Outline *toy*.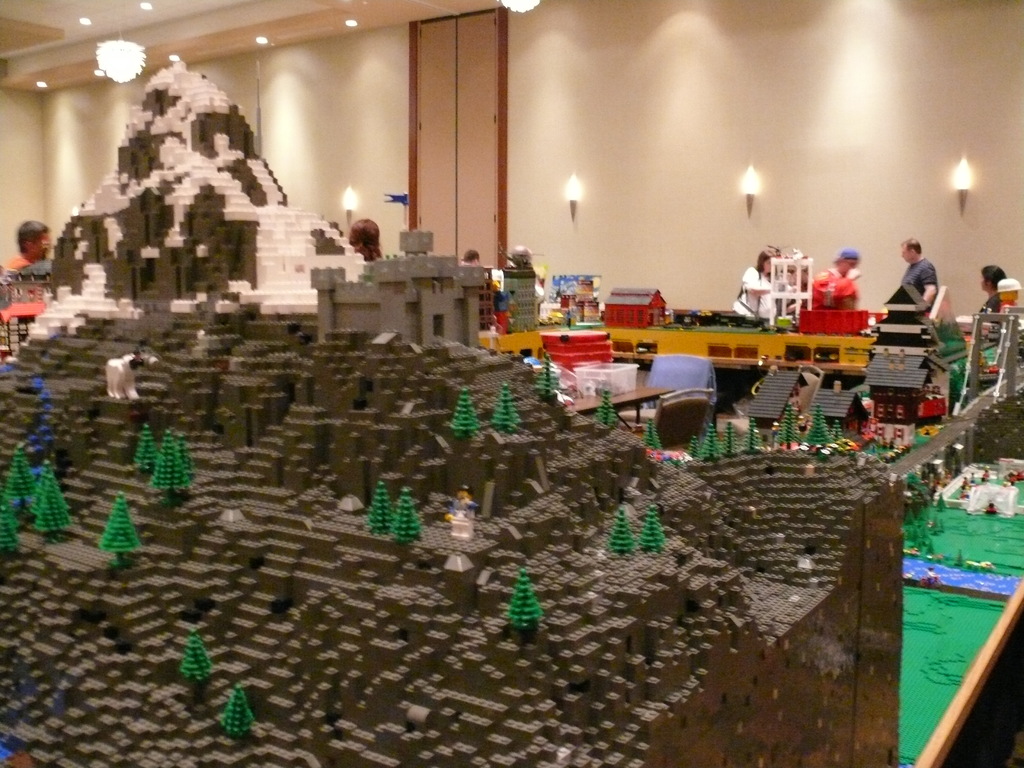
Outline: (x1=500, y1=566, x2=541, y2=641).
